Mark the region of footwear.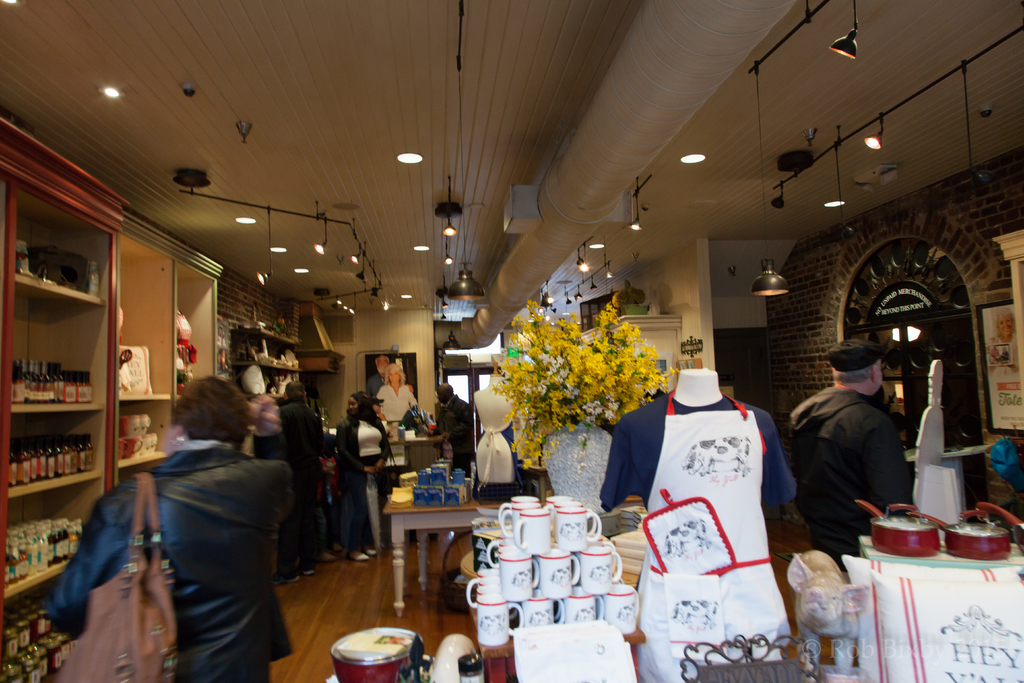
Region: left=273, top=569, right=296, bottom=583.
